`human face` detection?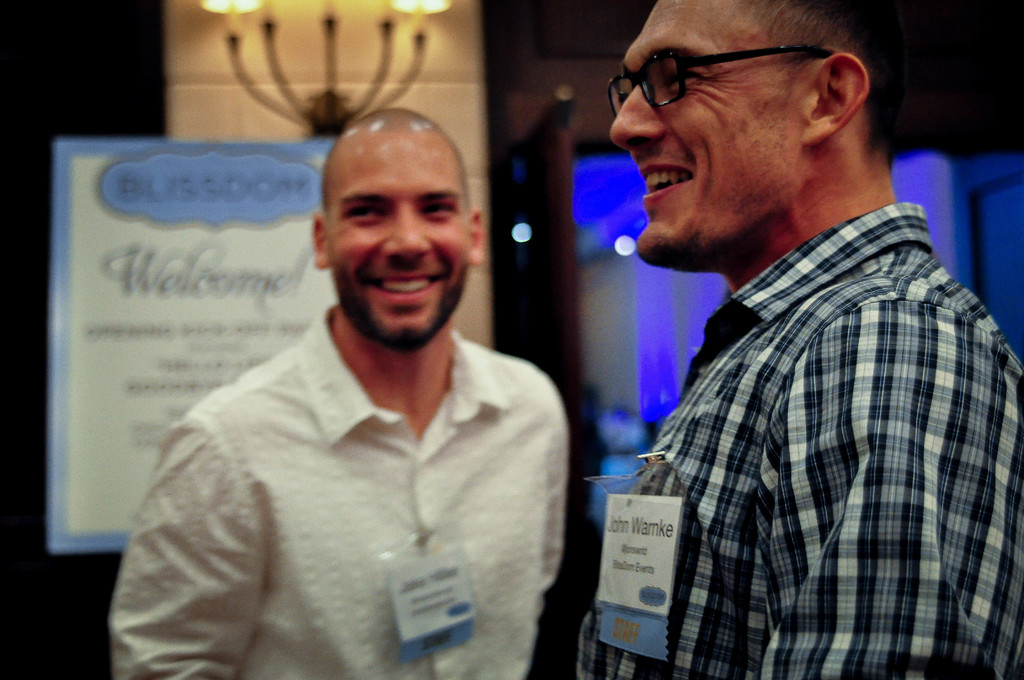
<box>326,129,470,346</box>
